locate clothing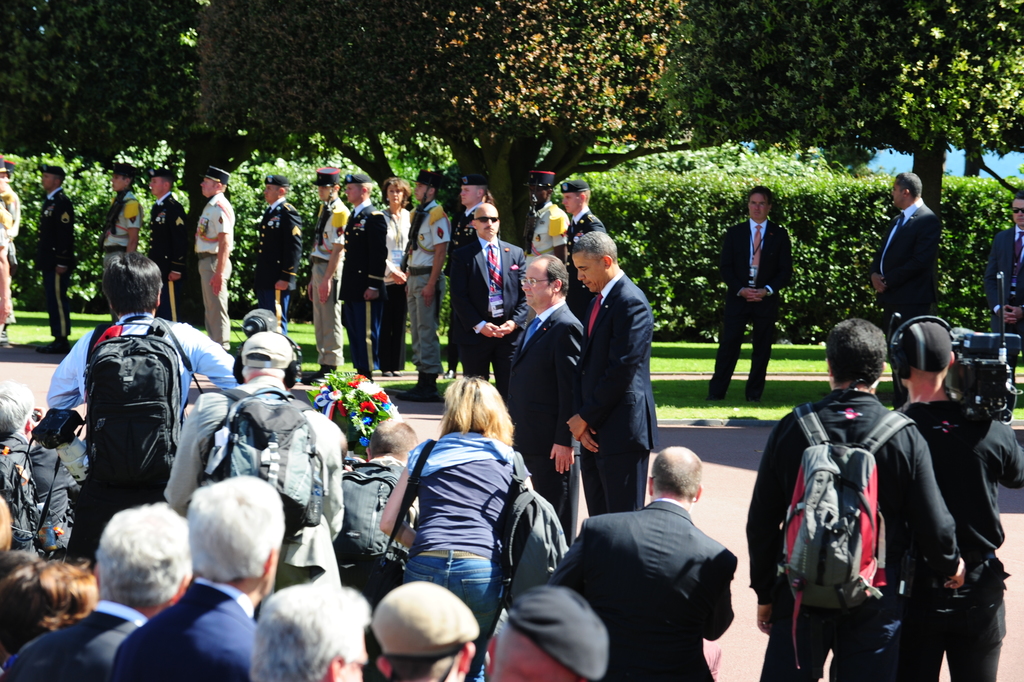
crop(113, 576, 259, 681)
